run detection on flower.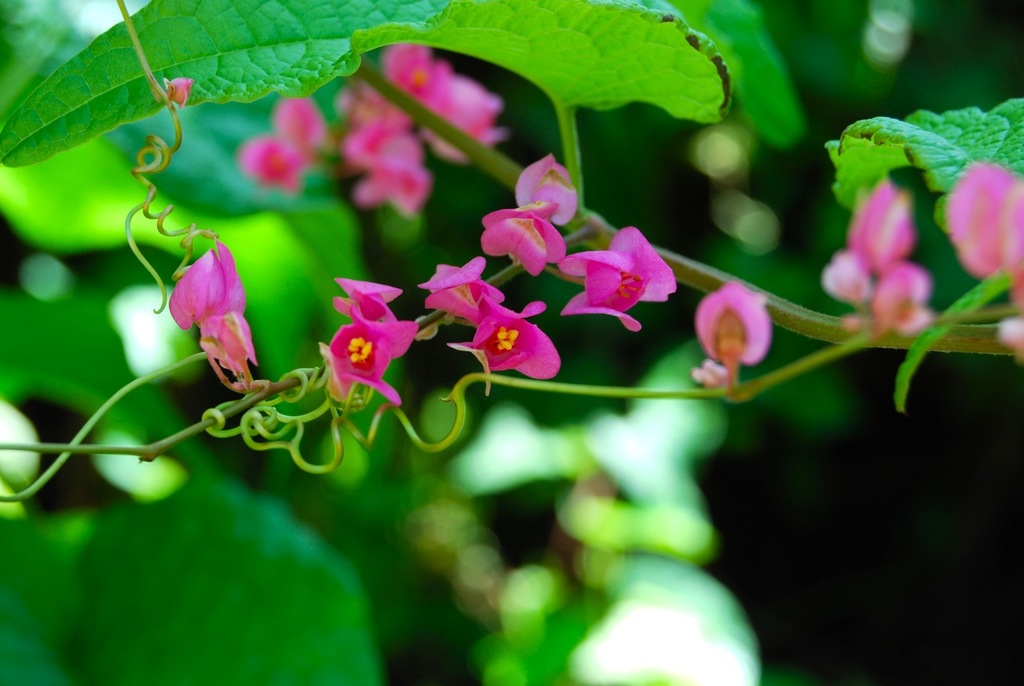
Result: crop(322, 279, 419, 411).
